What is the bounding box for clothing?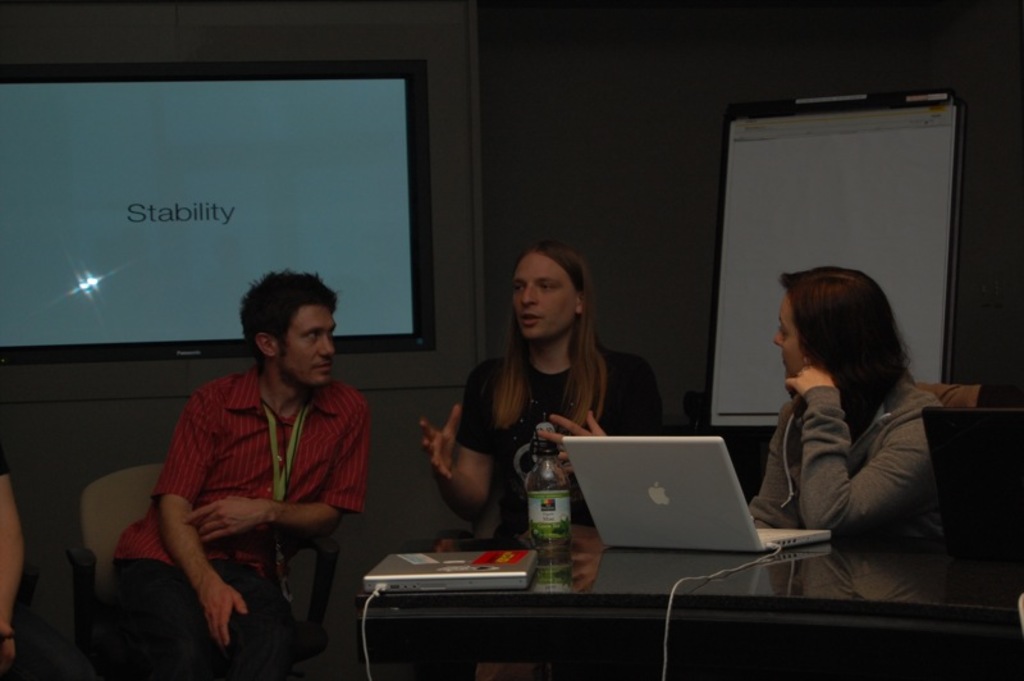
{"left": 101, "top": 356, "right": 376, "bottom": 680}.
